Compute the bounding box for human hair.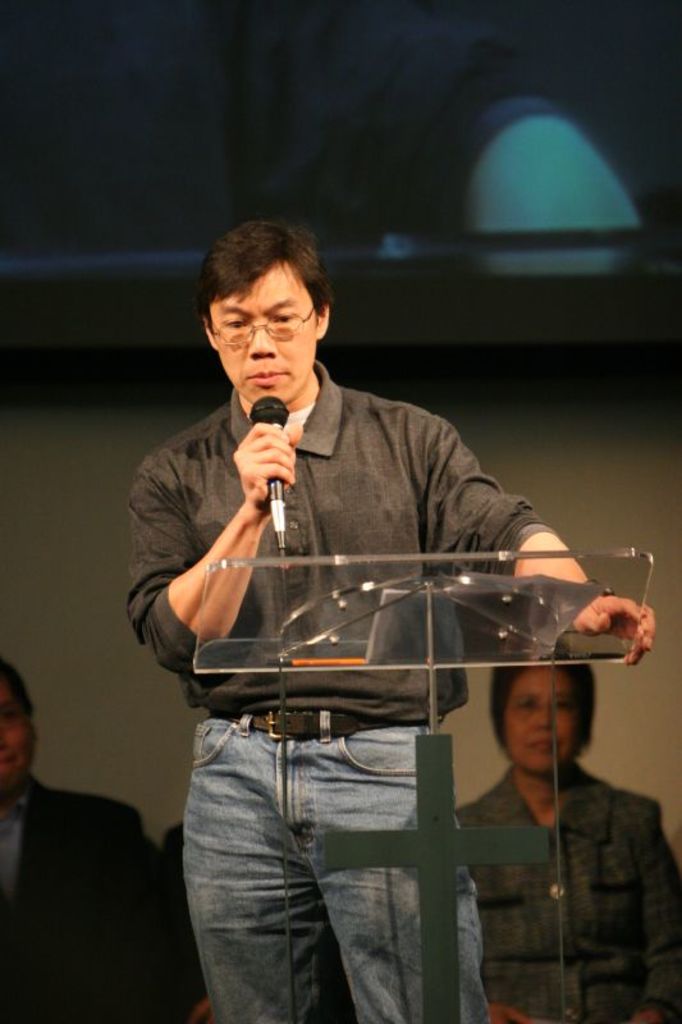
489, 662, 595, 741.
